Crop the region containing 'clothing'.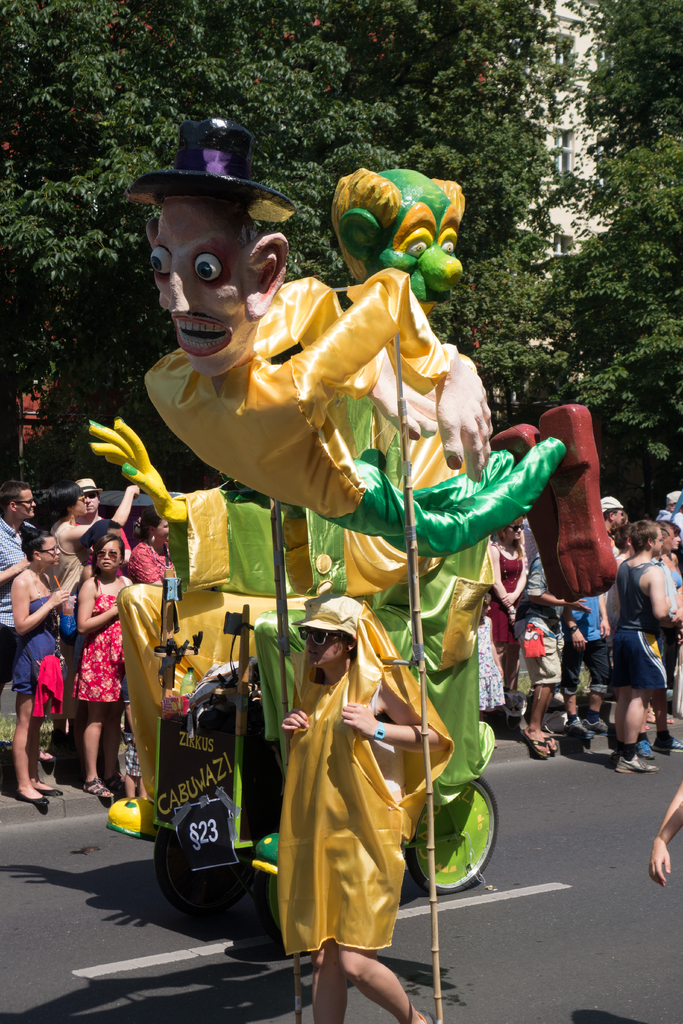
Crop region: crop(41, 545, 67, 593).
